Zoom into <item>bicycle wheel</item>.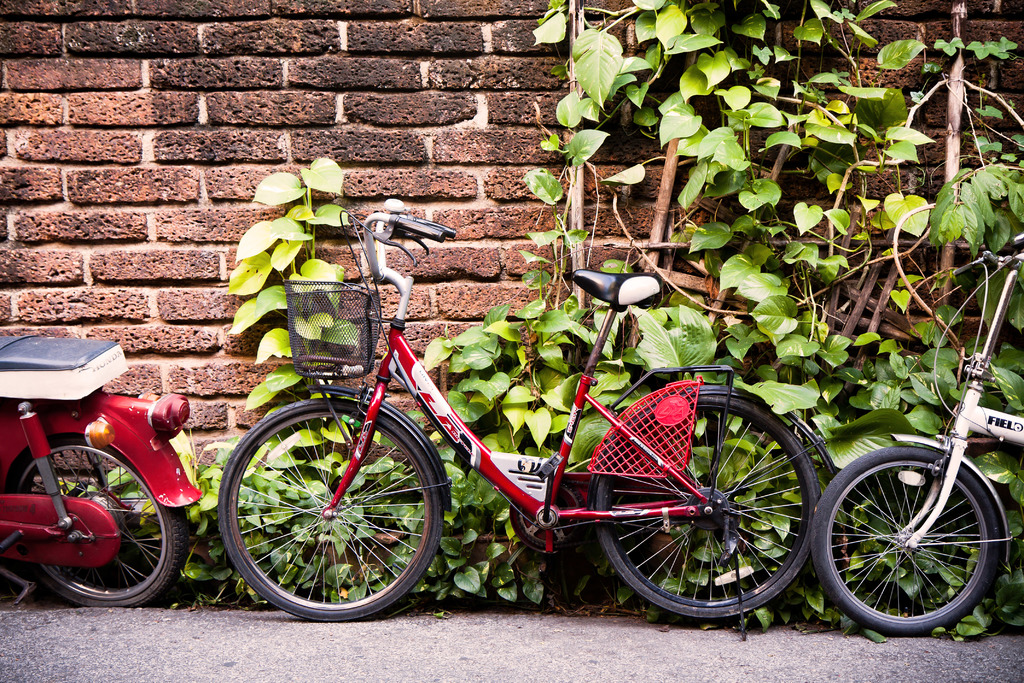
Zoom target: locate(216, 398, 444, 628).
